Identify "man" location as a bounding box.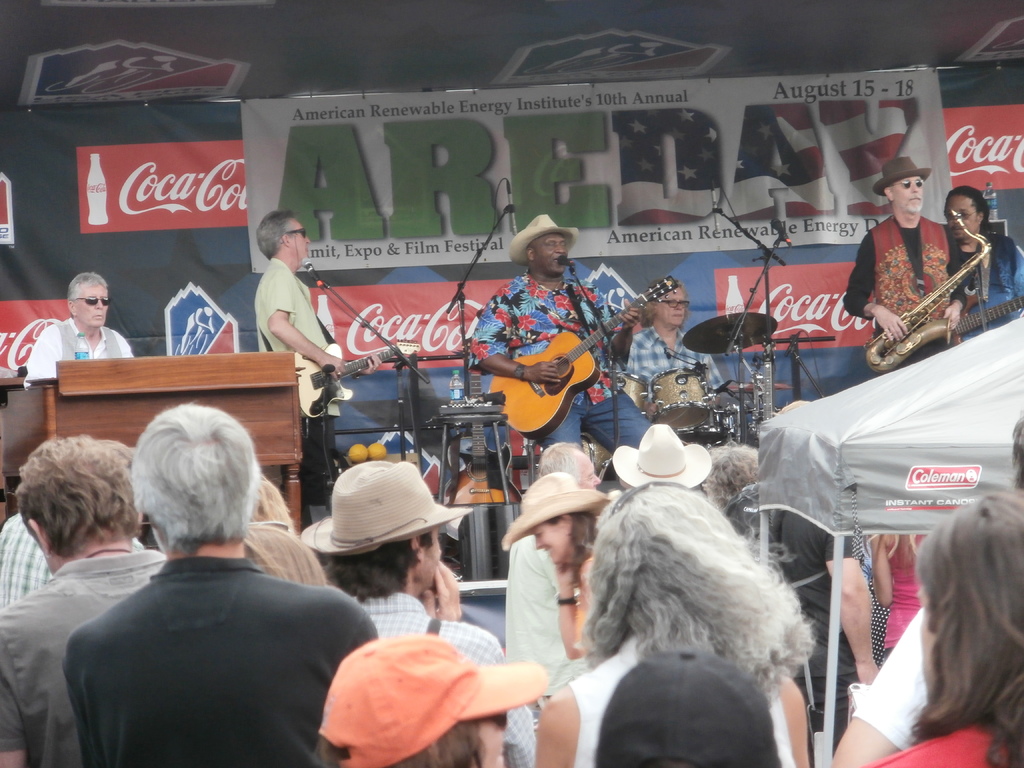
BBox(258, 212, 384, 507).
